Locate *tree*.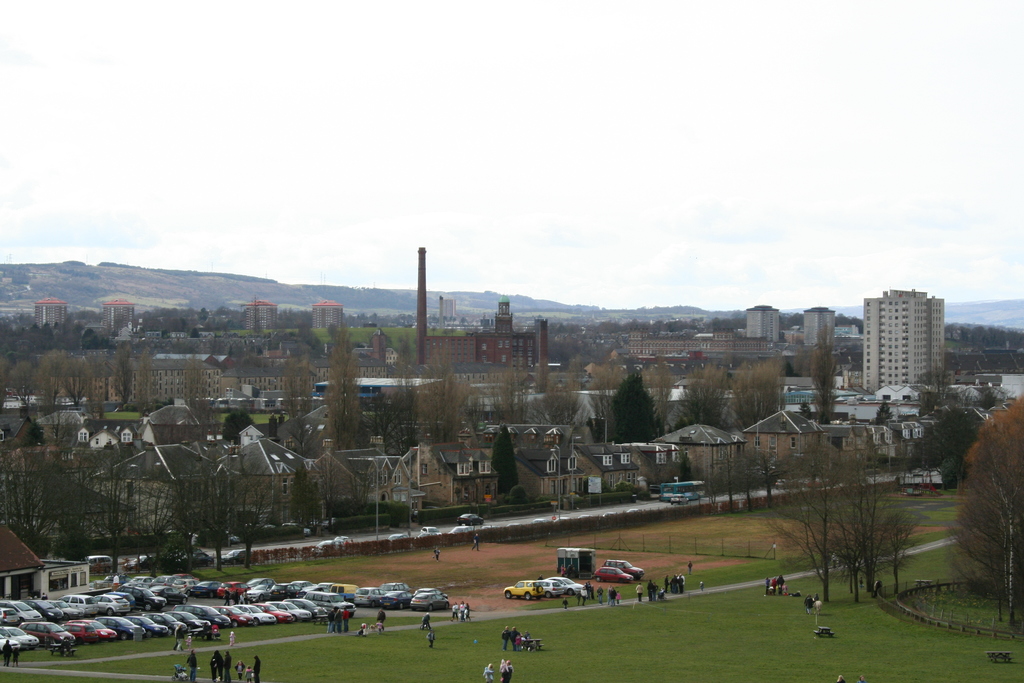
Bounding box: box(768, 418, 863, 604).
